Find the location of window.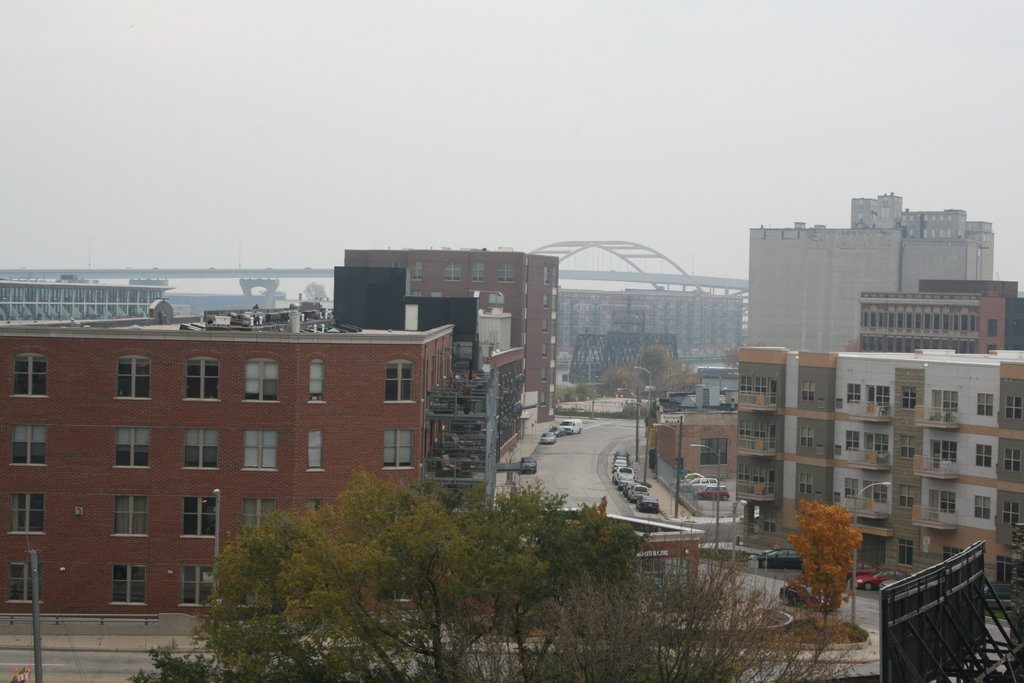
Location: (left=244, top=429, right=274, bottom=468).
